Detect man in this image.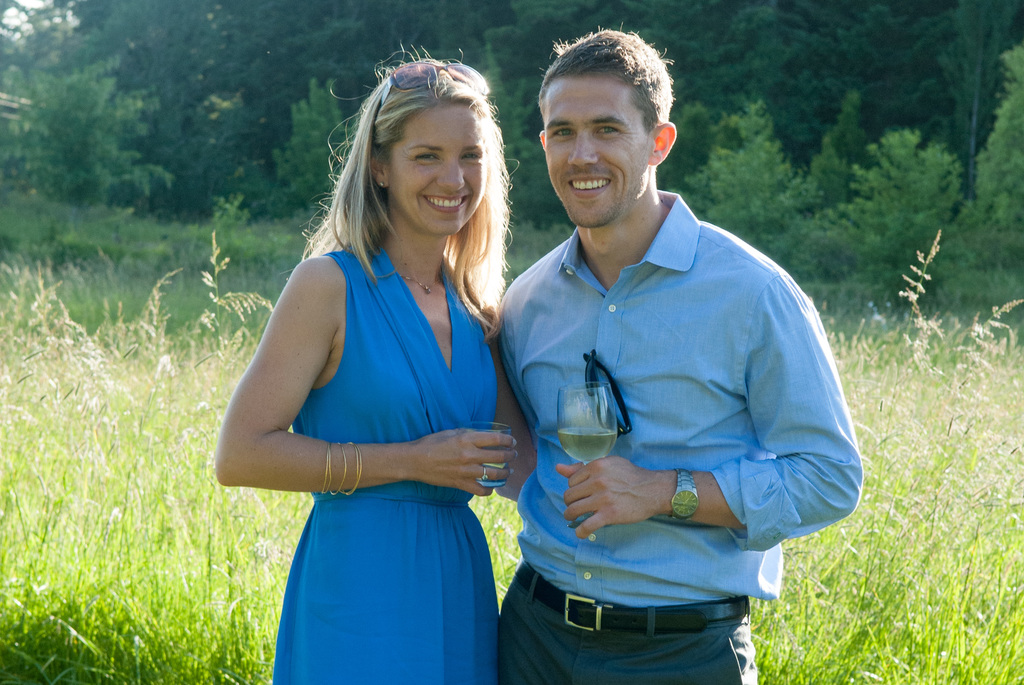
Detection: [491,61,853,681].
